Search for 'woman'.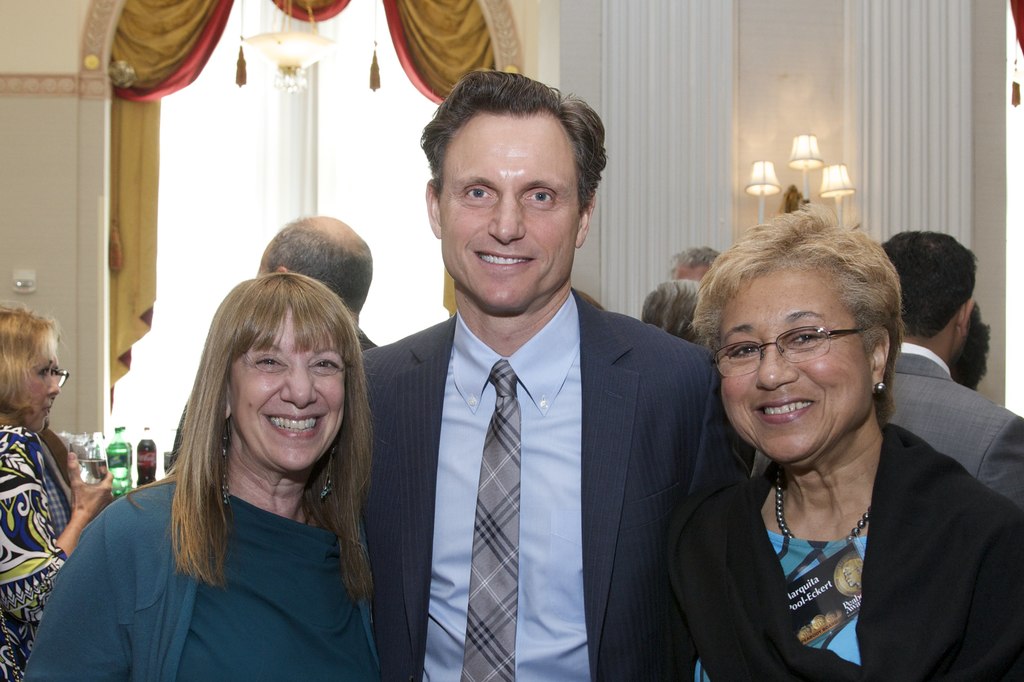
Found at 676, 212, 1023, 681.
